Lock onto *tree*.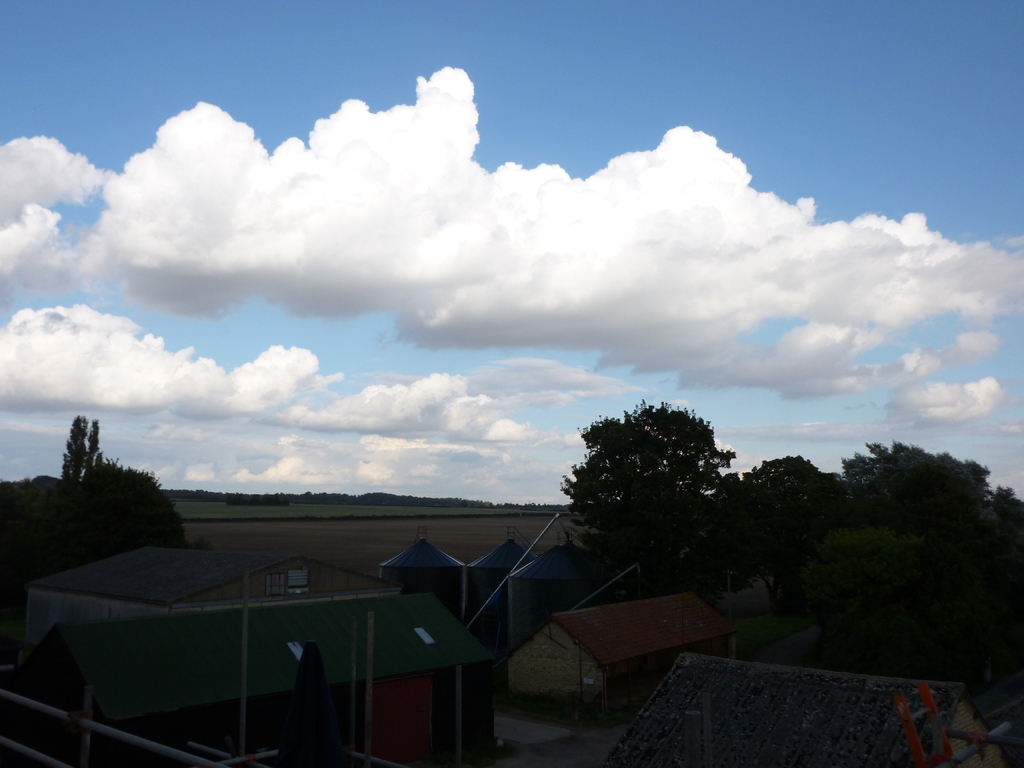
Locked: box=[558, 388, 748, 590].
